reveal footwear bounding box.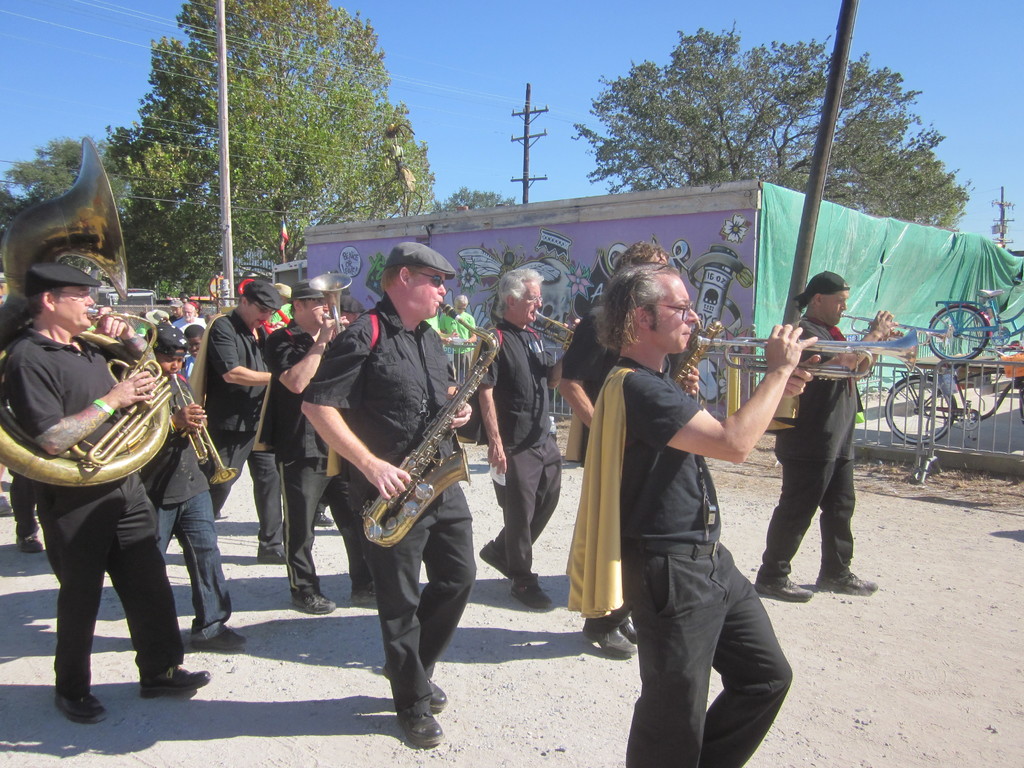
Revealed: [616, 608, 642, 650].
